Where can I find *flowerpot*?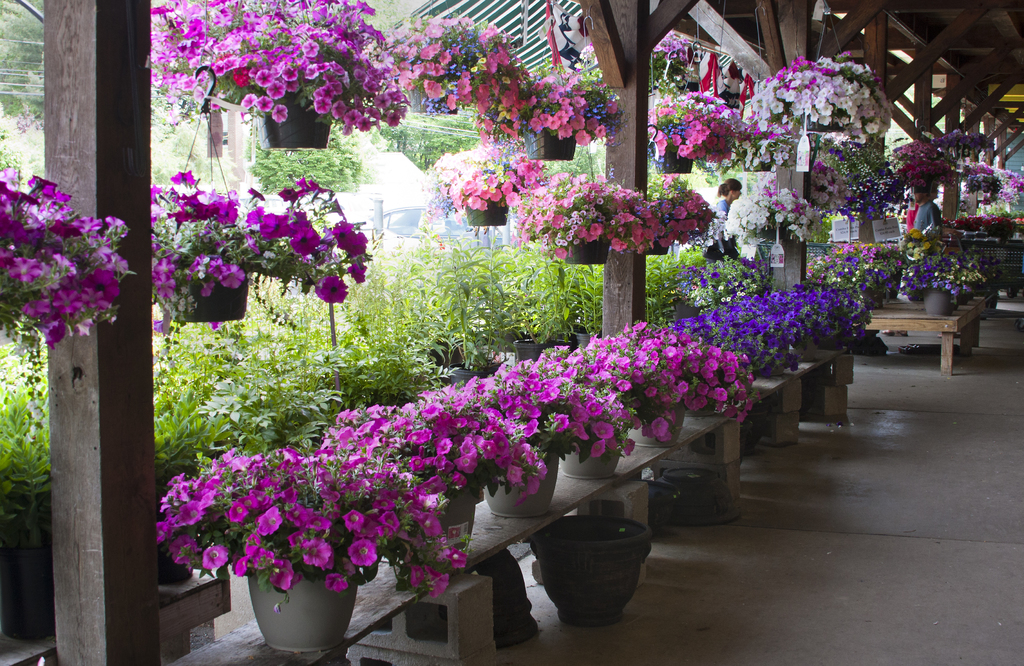
You can find it at bbox(561, 235, 610, 264).
